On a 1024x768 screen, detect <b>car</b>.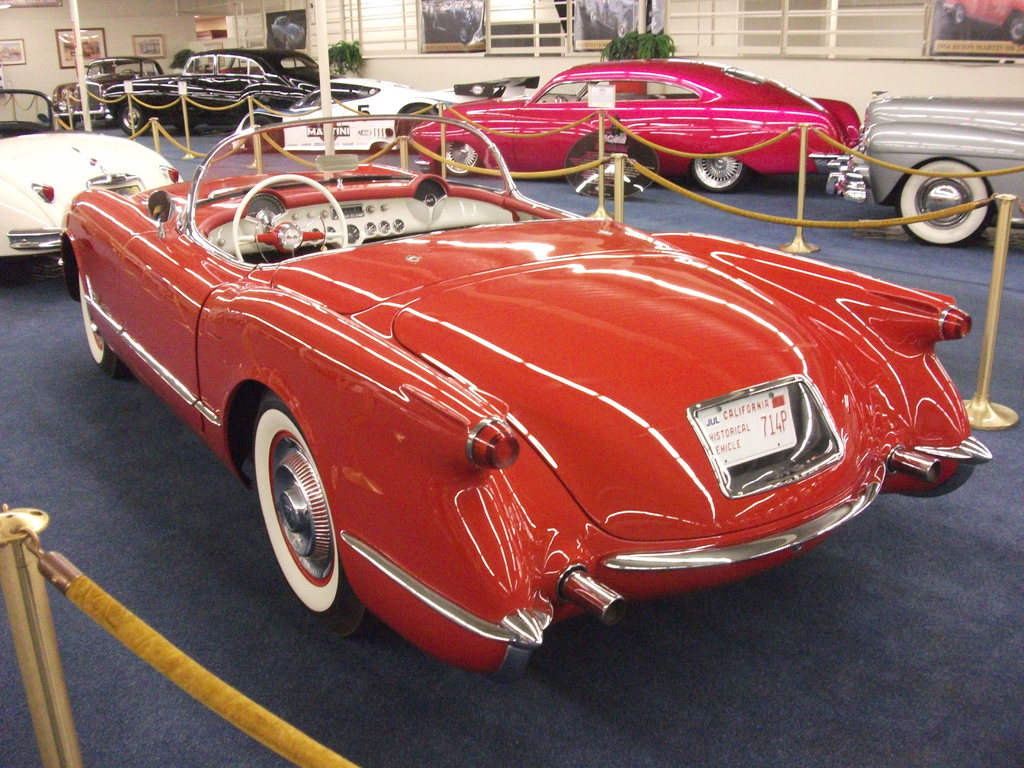
(x1=825, y1=93, x2=1023, y2=249).
